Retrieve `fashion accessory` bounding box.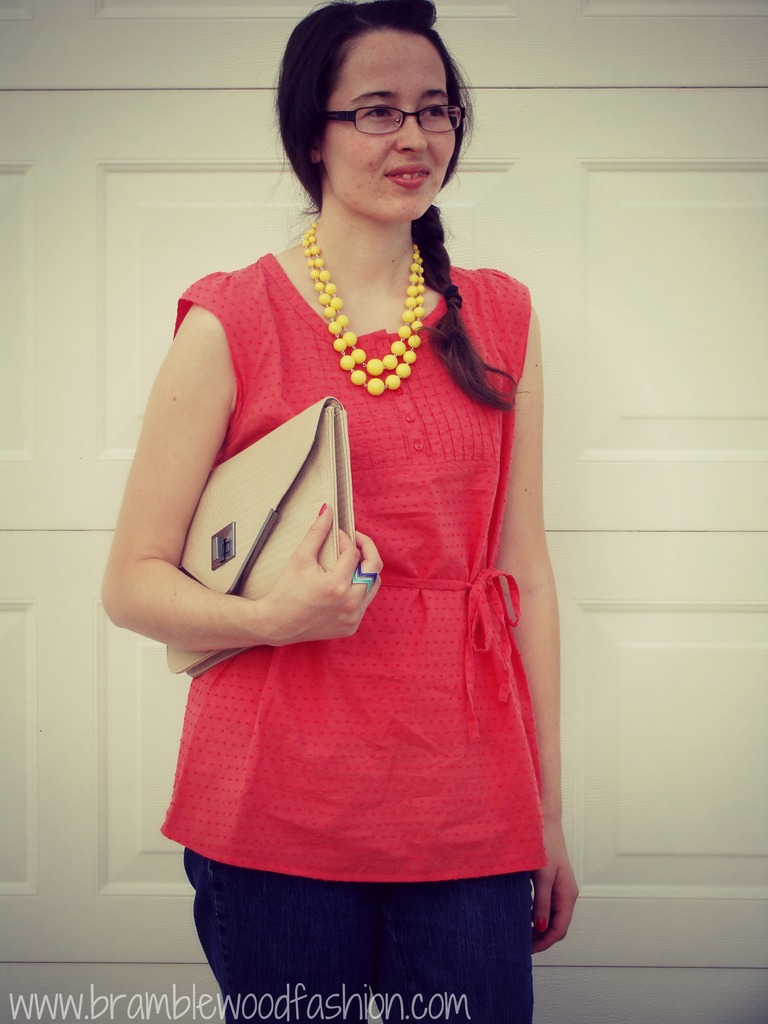
Bounding box: [162, 398, 360, 682].
